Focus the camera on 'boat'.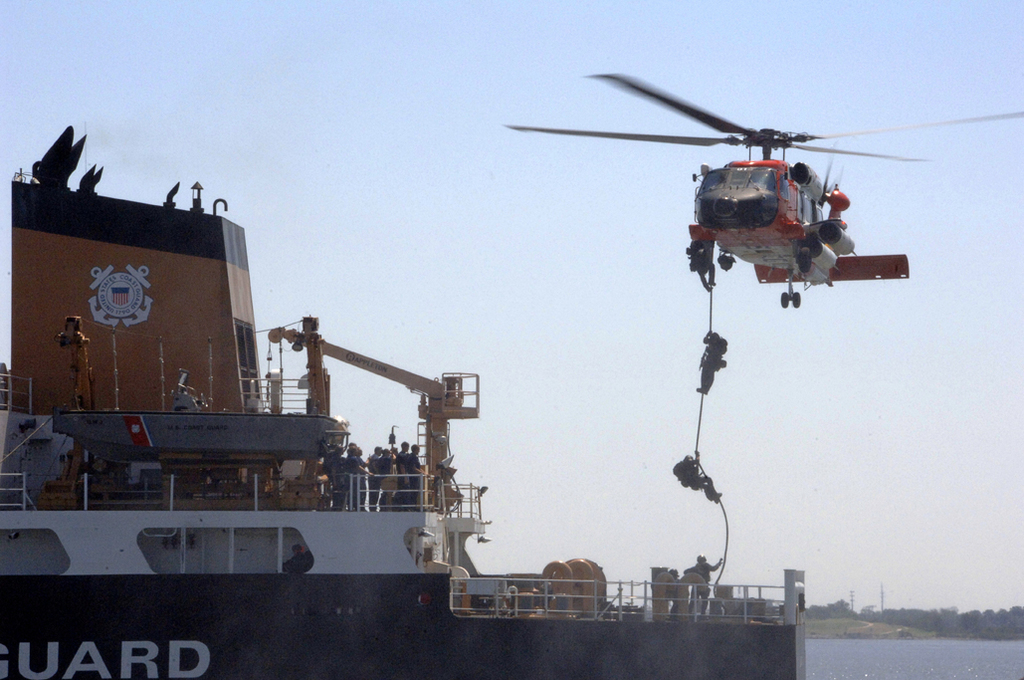
Focus region: crop(13, 173, 658, 629).
